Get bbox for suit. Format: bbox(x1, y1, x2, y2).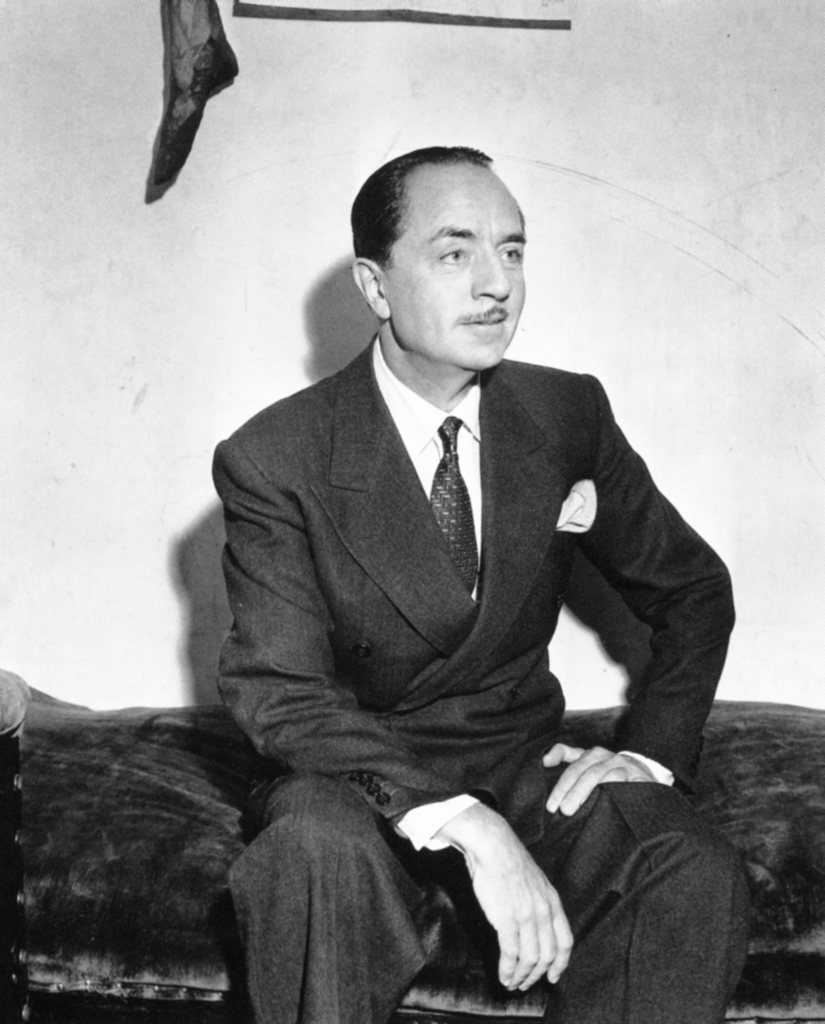
bbox(197, 246, 718, 990).
